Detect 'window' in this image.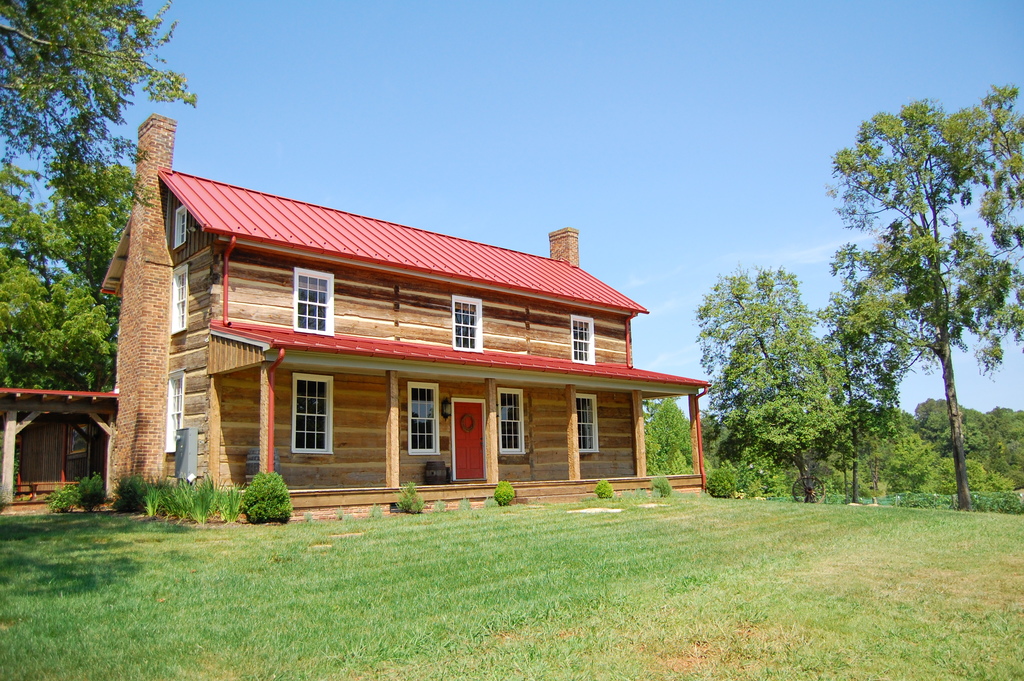
Detection: {"x1": 294, "y1": 267, "x2": 333, "y2": 332}.
